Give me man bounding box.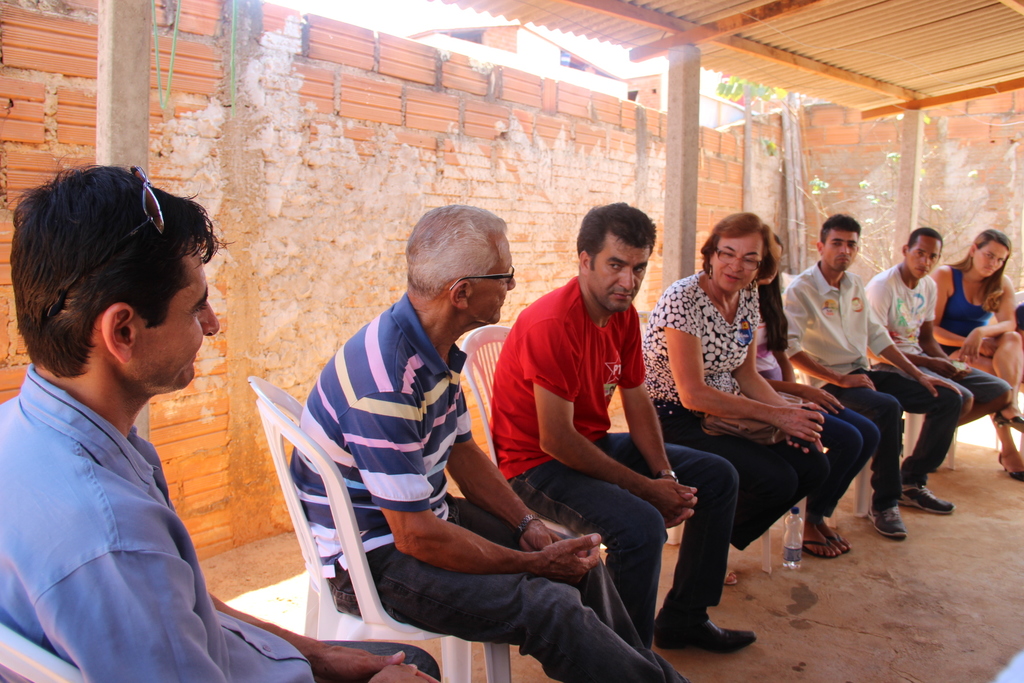
bbox=(854, 220, 1003, 527).
